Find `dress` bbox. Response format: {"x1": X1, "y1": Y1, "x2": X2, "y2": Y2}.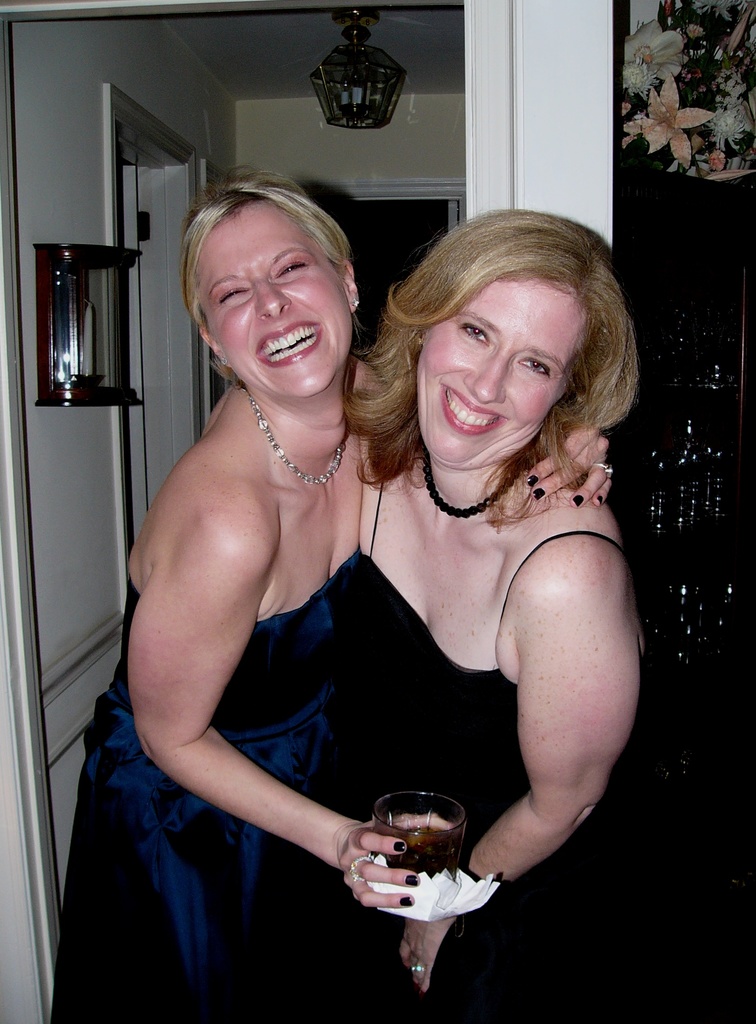
{"x1": 357, "y1": 484, "x2": 651, "y2": 1023}.
